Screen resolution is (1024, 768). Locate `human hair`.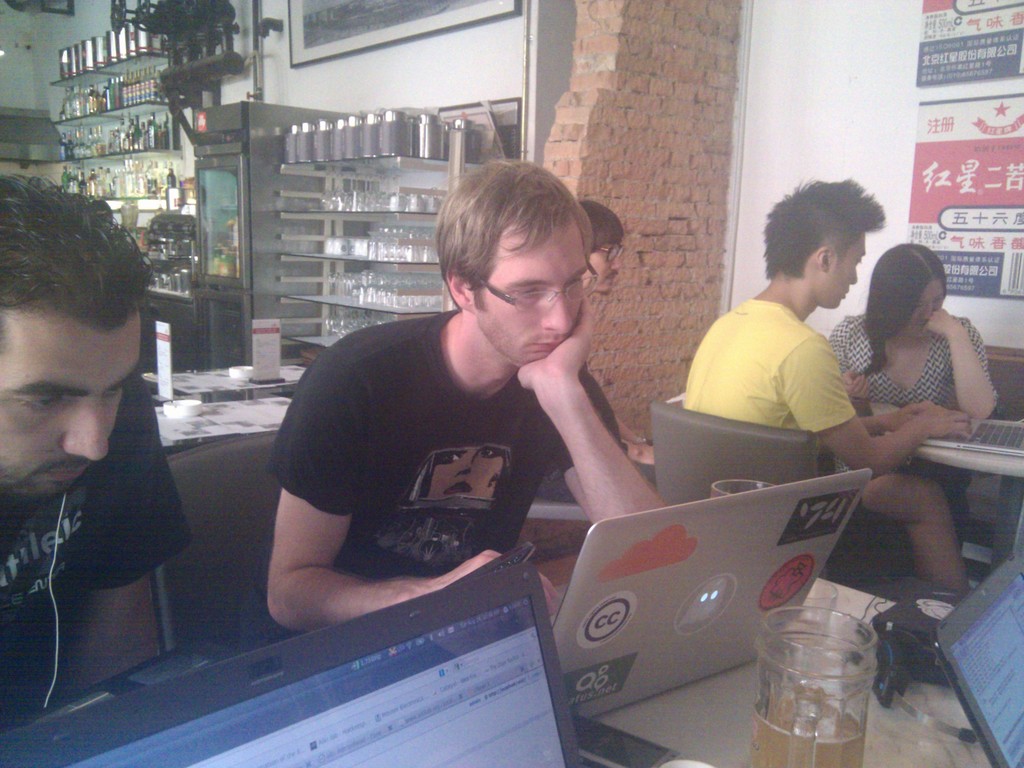
bbox=[0, 172, 156, 358].
